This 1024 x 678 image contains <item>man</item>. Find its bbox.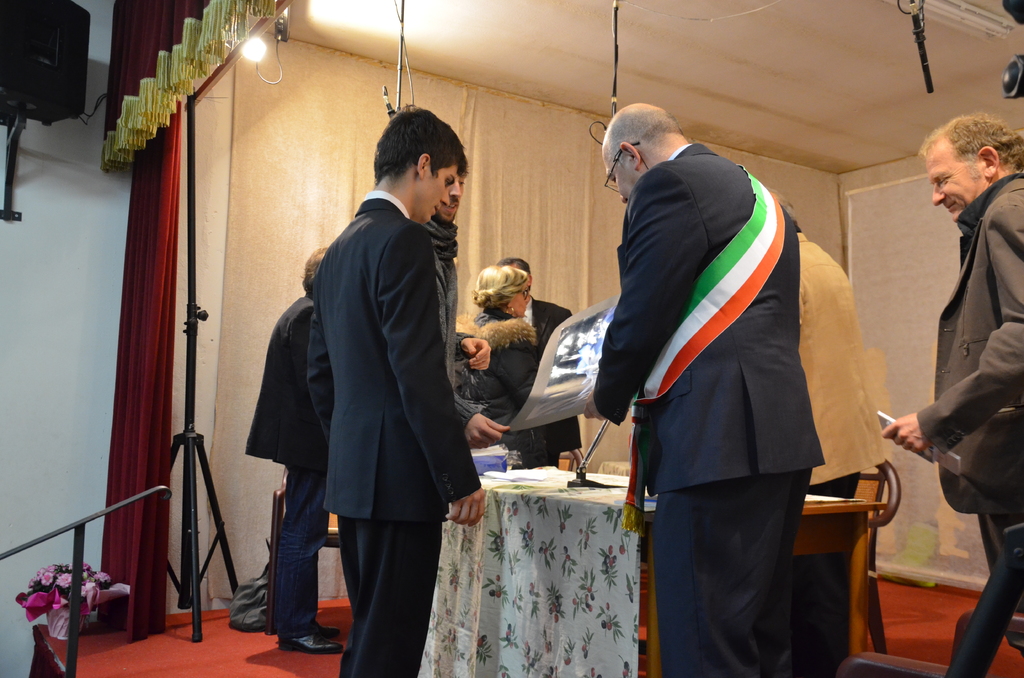
(878,111,1023,659).
